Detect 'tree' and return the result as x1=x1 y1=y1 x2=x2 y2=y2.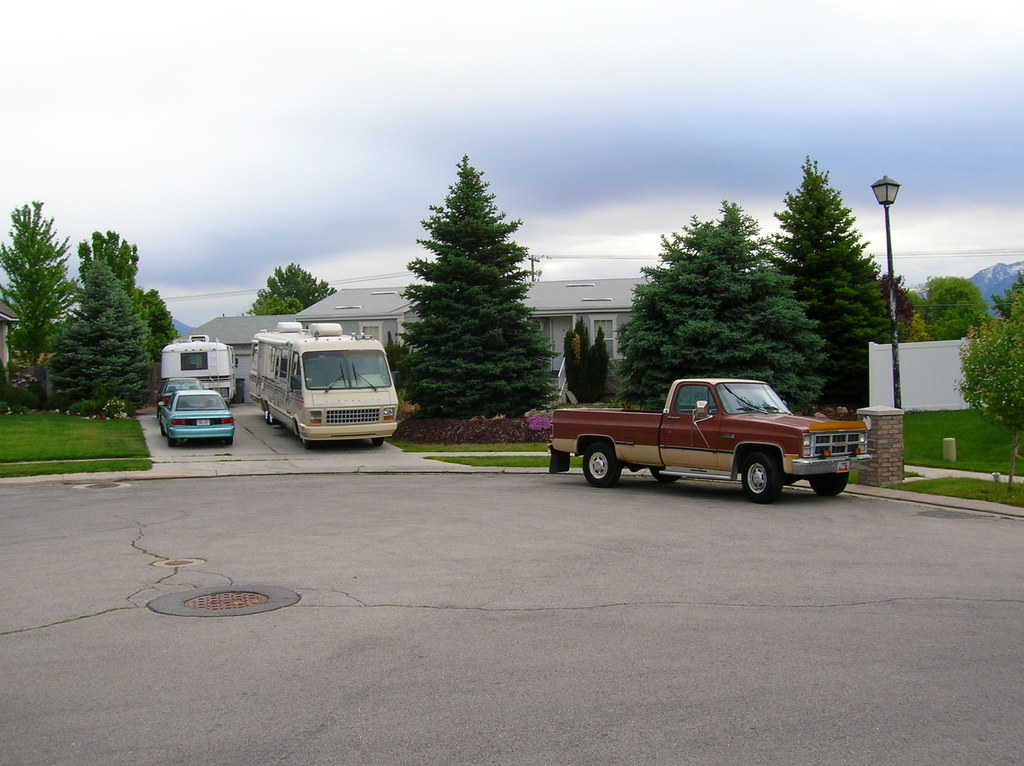
x1=246 y1=261 x2=335 y2=314.
